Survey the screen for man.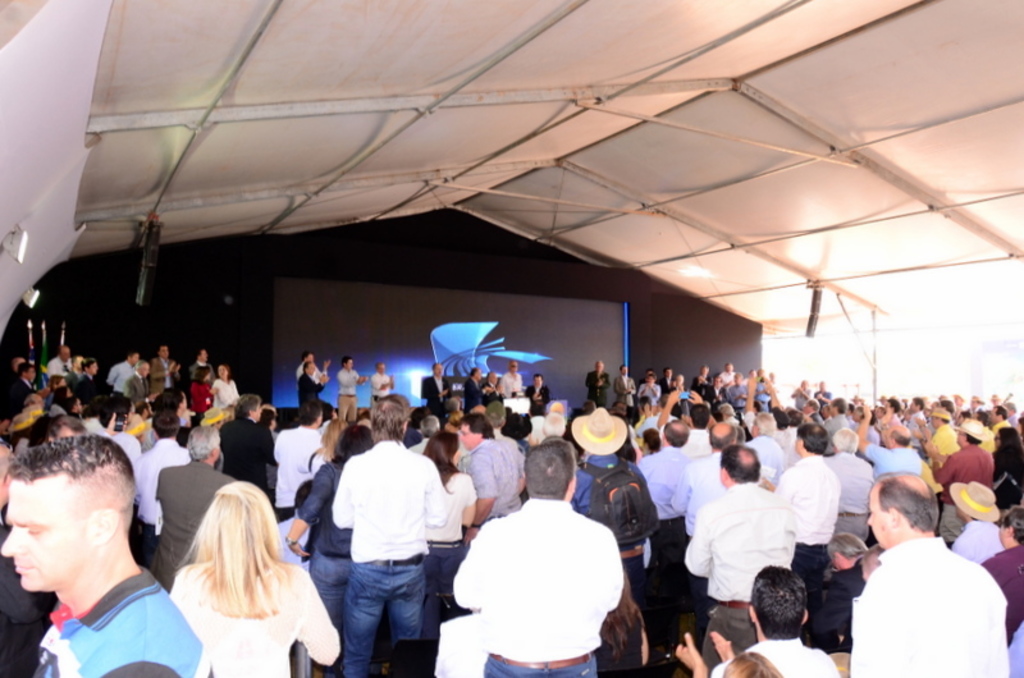
Survey found: <box>128,413,192,559</box>.
